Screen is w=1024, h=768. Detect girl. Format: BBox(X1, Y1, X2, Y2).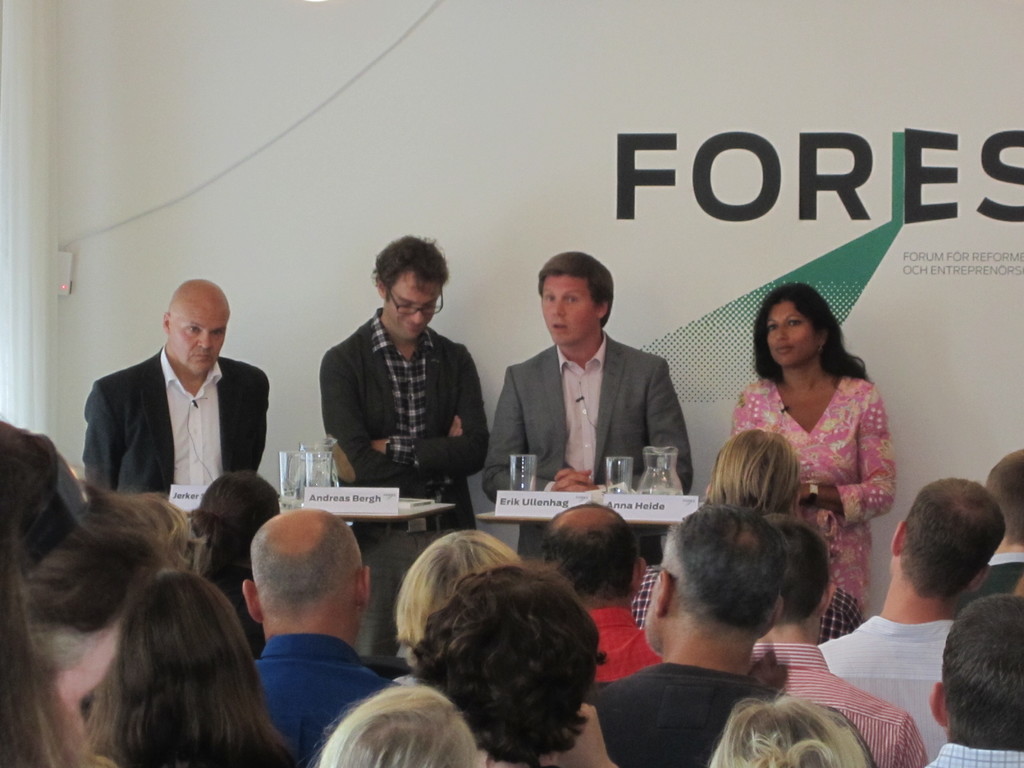
BBox(730, 282, 895, 618).
